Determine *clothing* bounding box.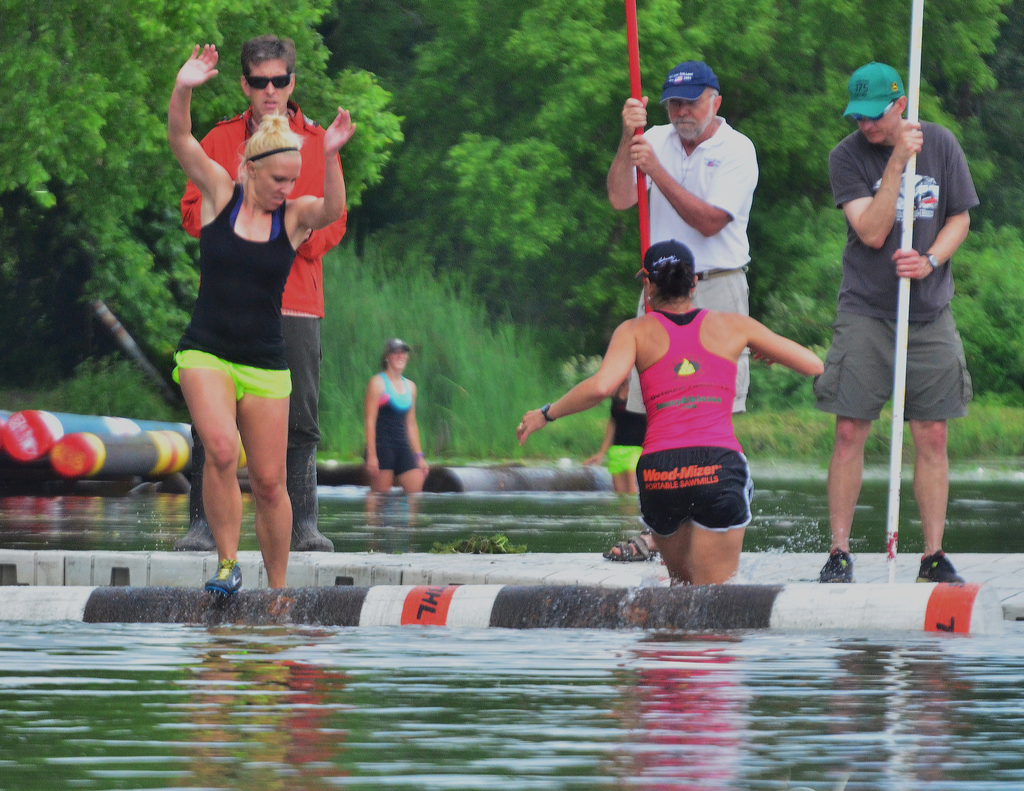
Determined: <box>171,182,314,405</box>.
